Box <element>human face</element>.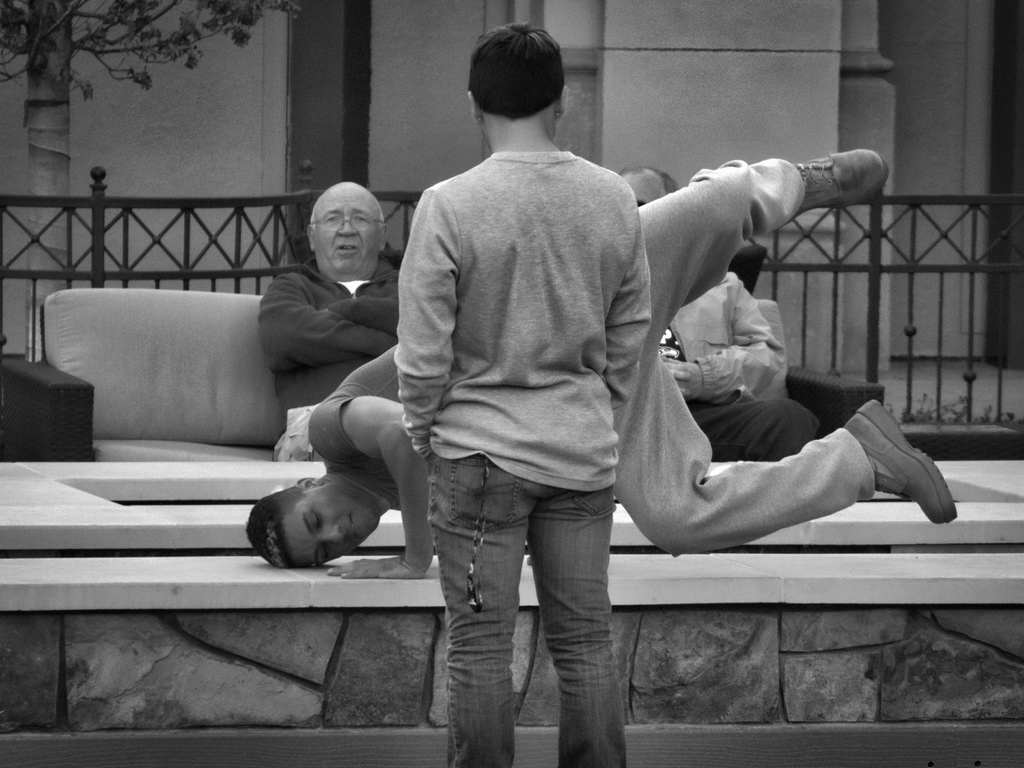
312,183,381,272.
